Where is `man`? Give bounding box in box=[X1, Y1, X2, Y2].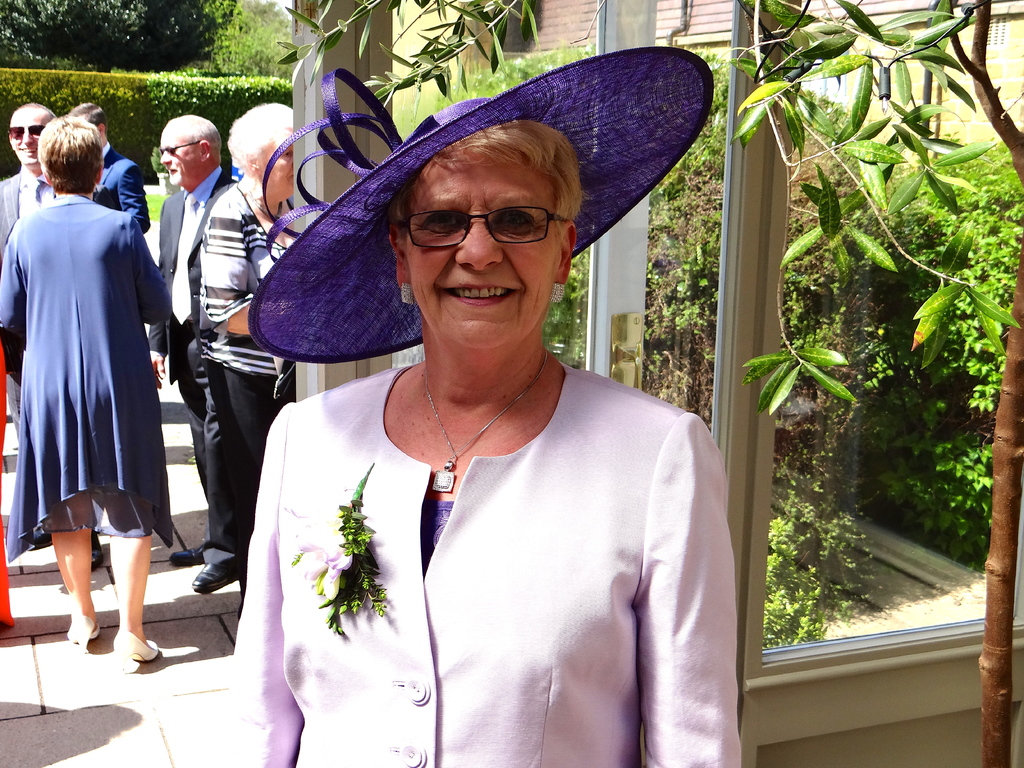
box=[0, 97, 95, 572].
